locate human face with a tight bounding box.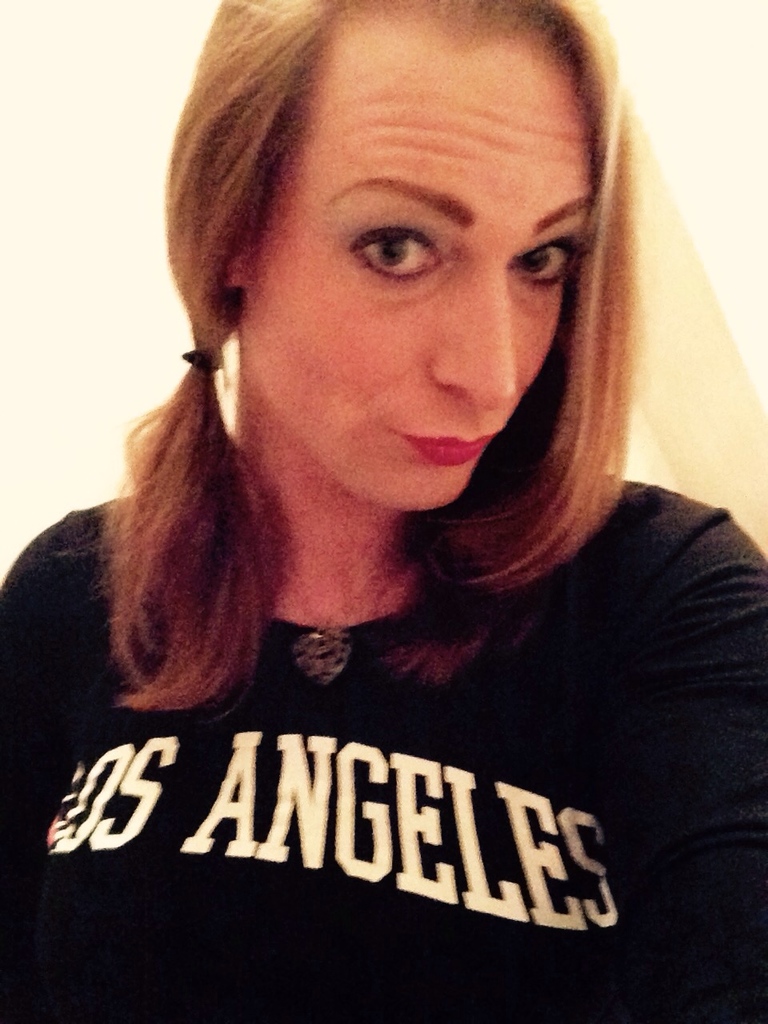
box(237, 30, 598, 512).
